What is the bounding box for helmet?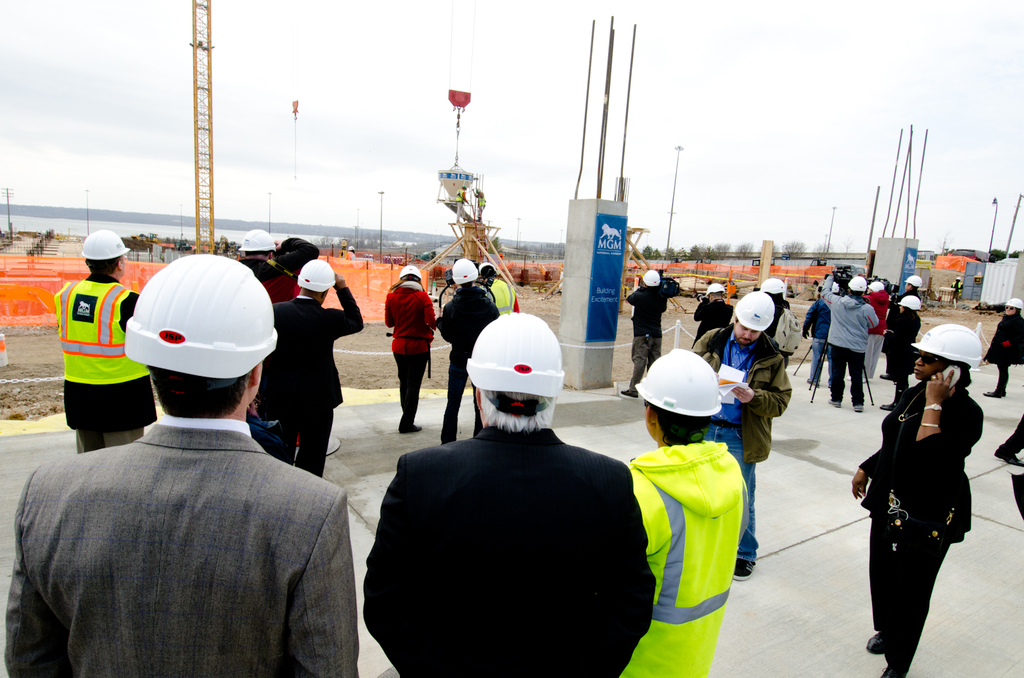
locate(475, 262, 497, 277).
